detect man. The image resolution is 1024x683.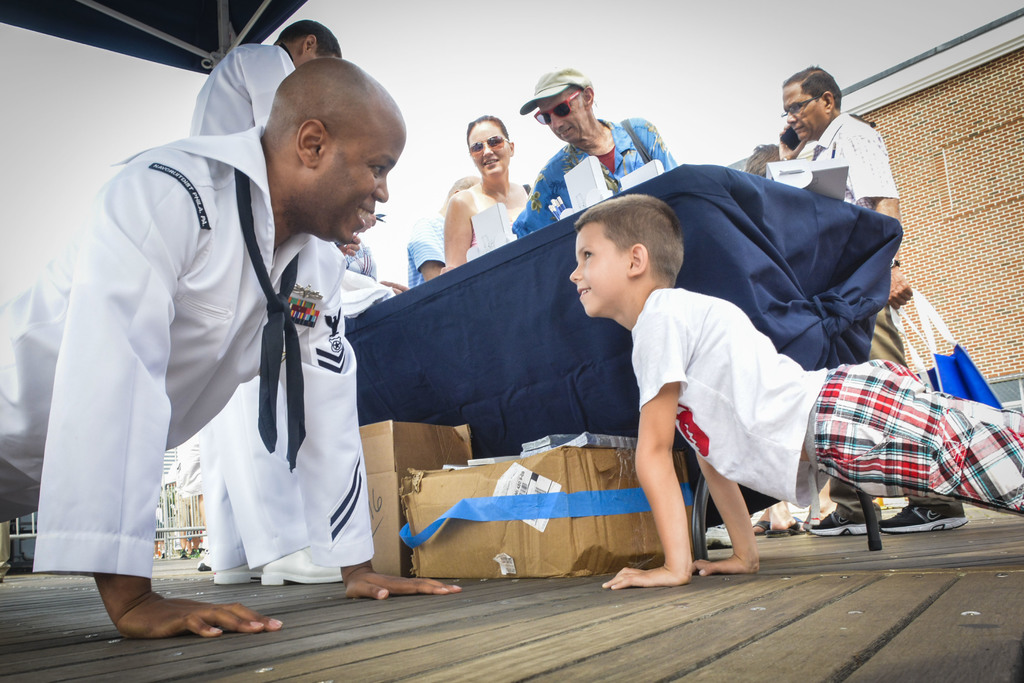
(x1=782, y1=62, x2=966, y2=538).
